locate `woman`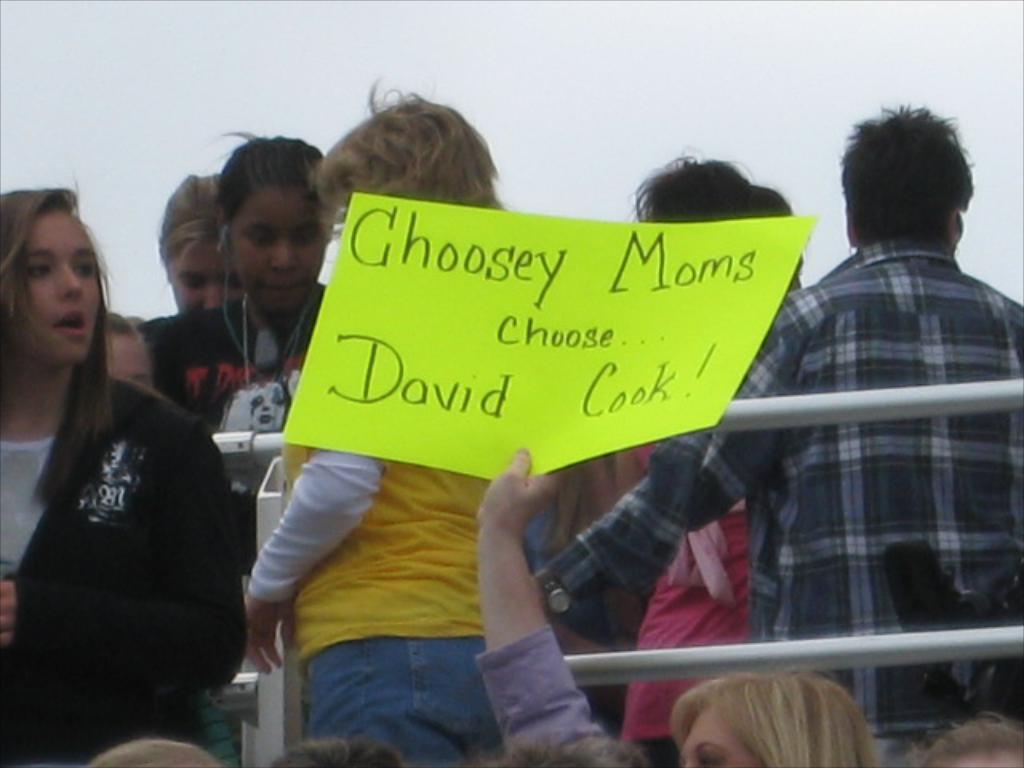
475/450/888/766
